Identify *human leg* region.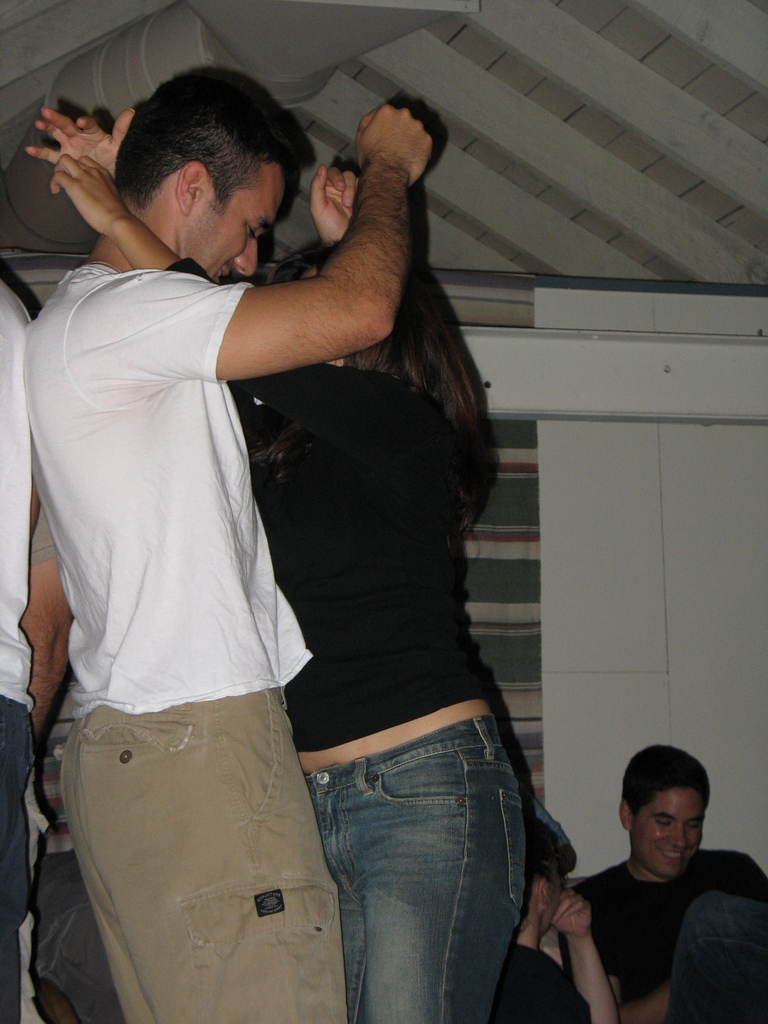
Region: (308, 776, 366, 1015).
